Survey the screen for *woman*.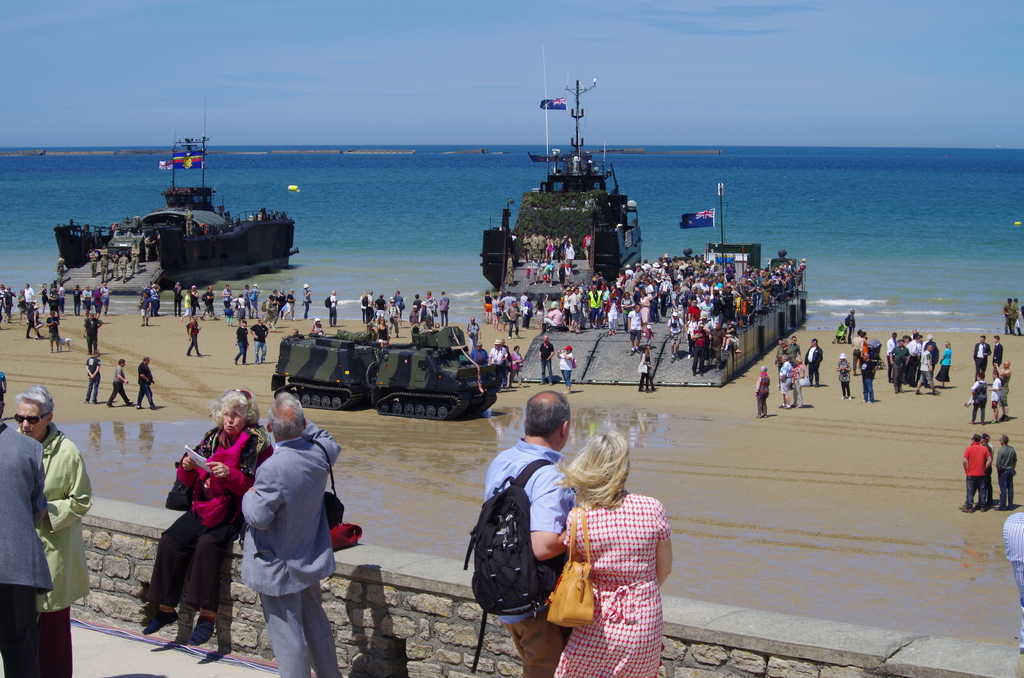
Survey found: 556,430,674,677.
